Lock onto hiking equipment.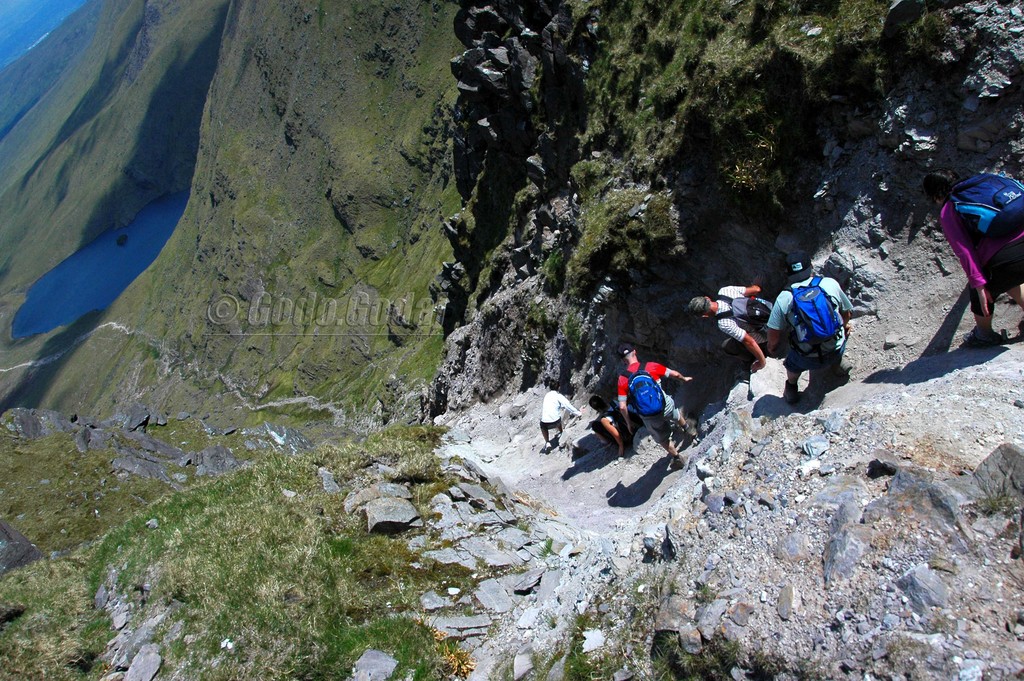
Locked: BBox(943, 170, 1023, 243).
